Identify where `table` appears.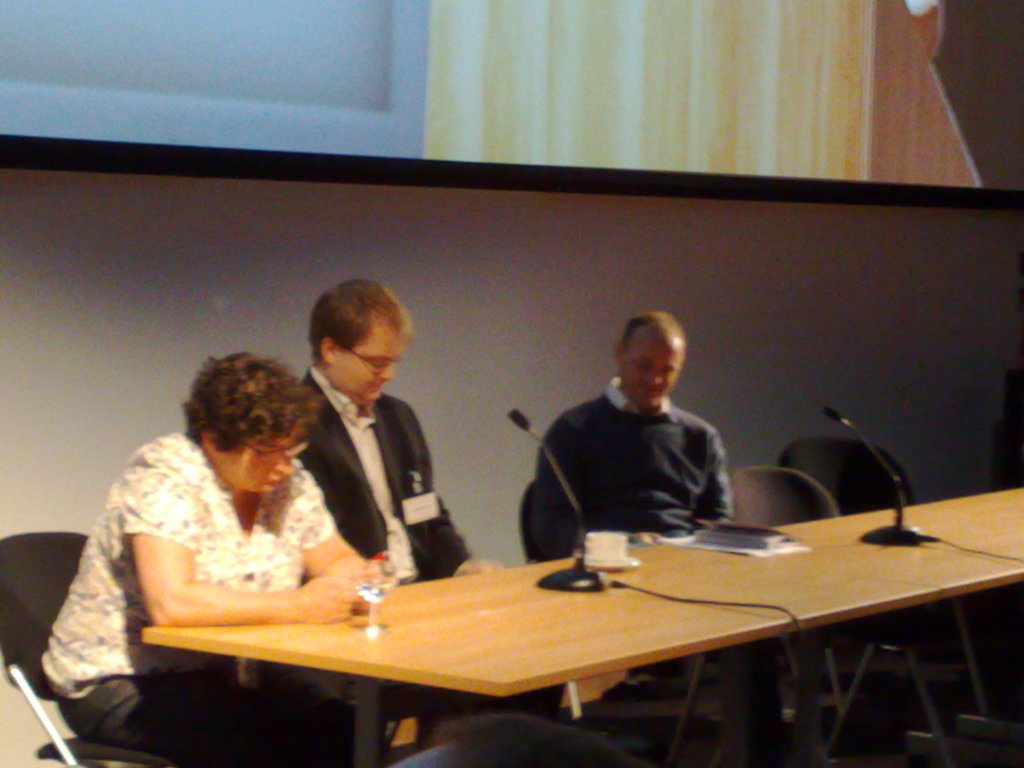
Appears at box(794, 479, 1023, 574).
